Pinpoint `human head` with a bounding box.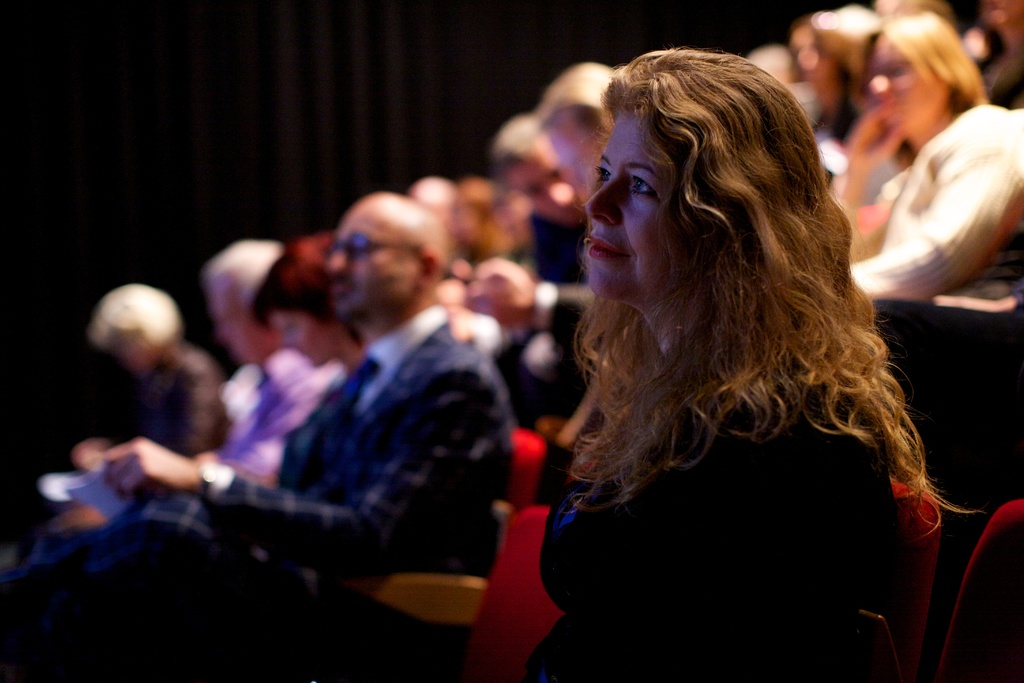
[left=582, top=41, right=835, bottom=344].
